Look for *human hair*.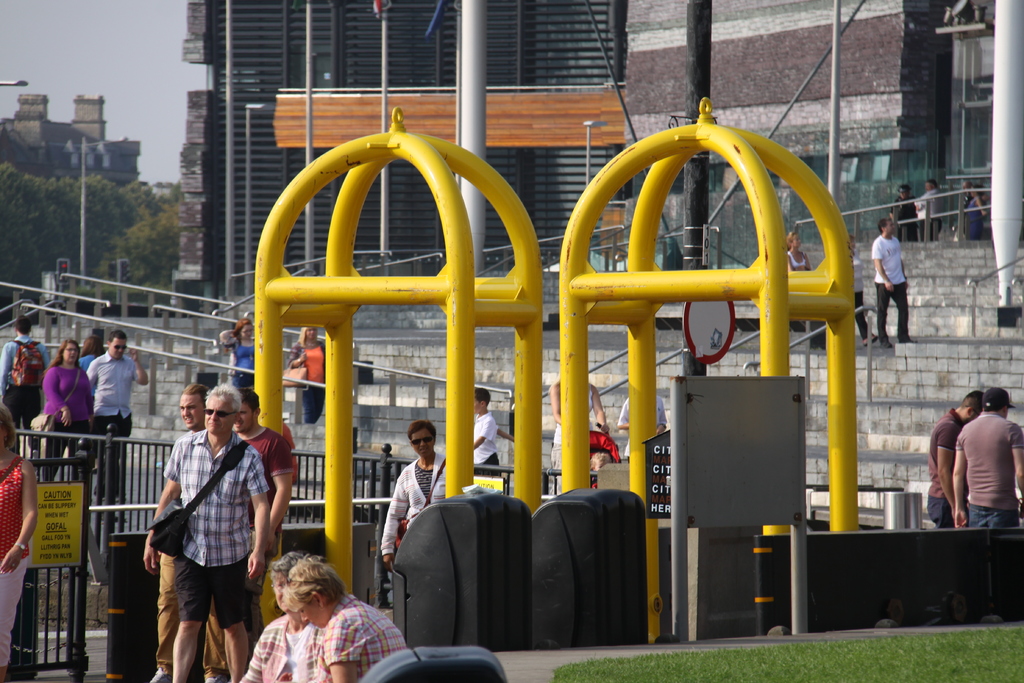
Found: rect(81, 336, 105, 361).
